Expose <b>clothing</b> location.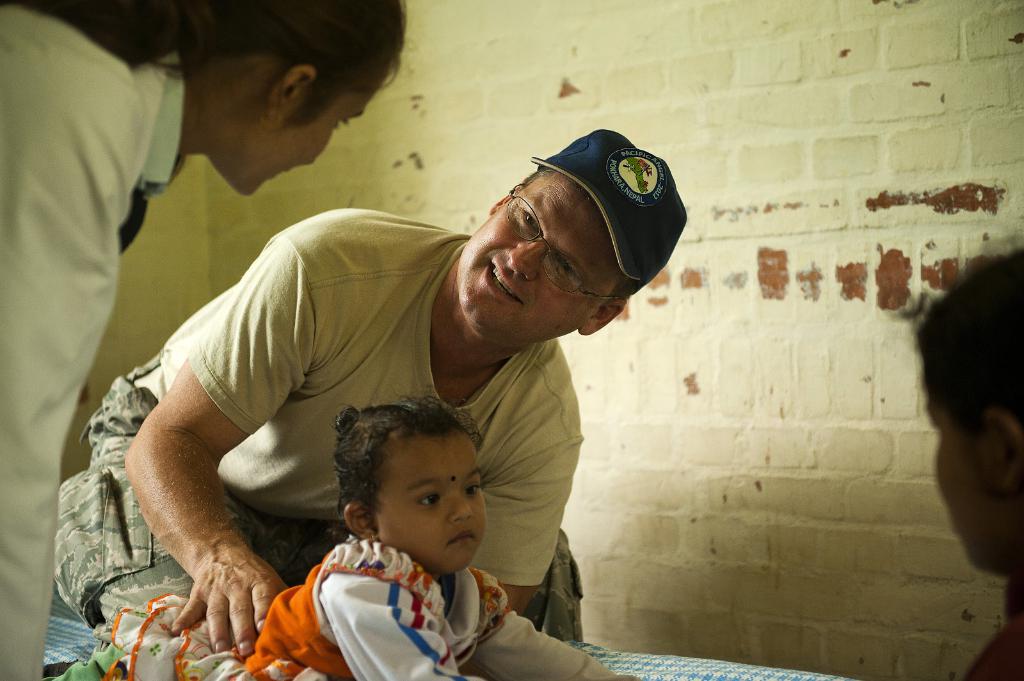
Exposed at rect(54, 208, 579, 642).
